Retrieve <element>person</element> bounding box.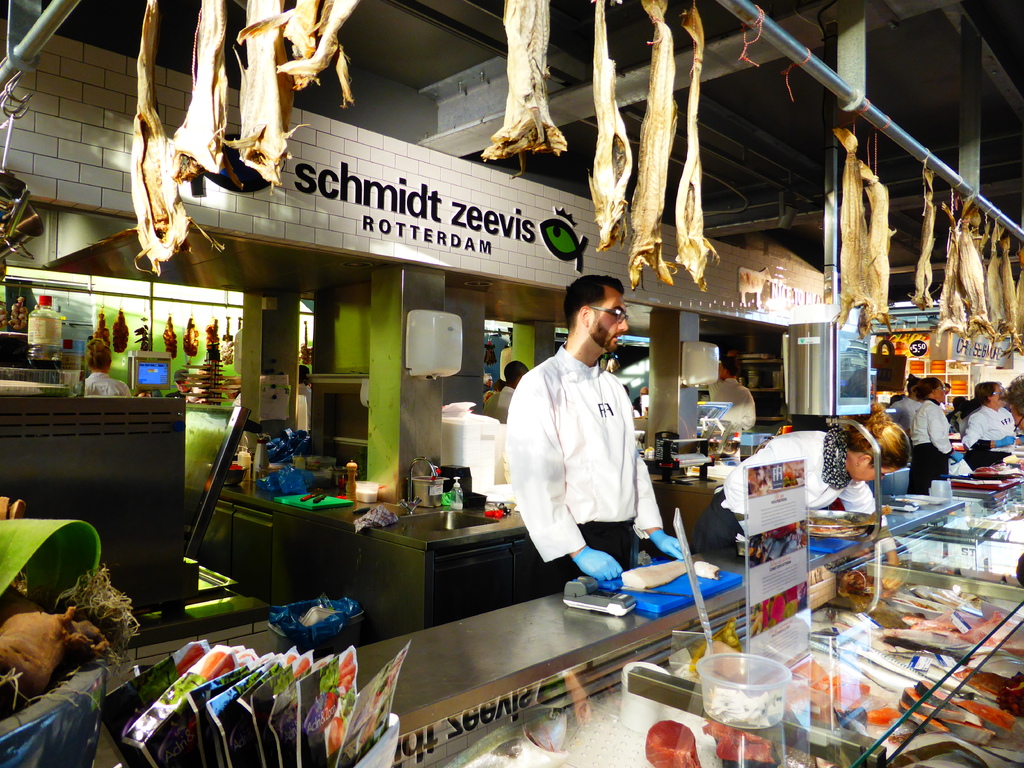
Bounding box: <bbox>292, 365, 313, 431</bbox>.
